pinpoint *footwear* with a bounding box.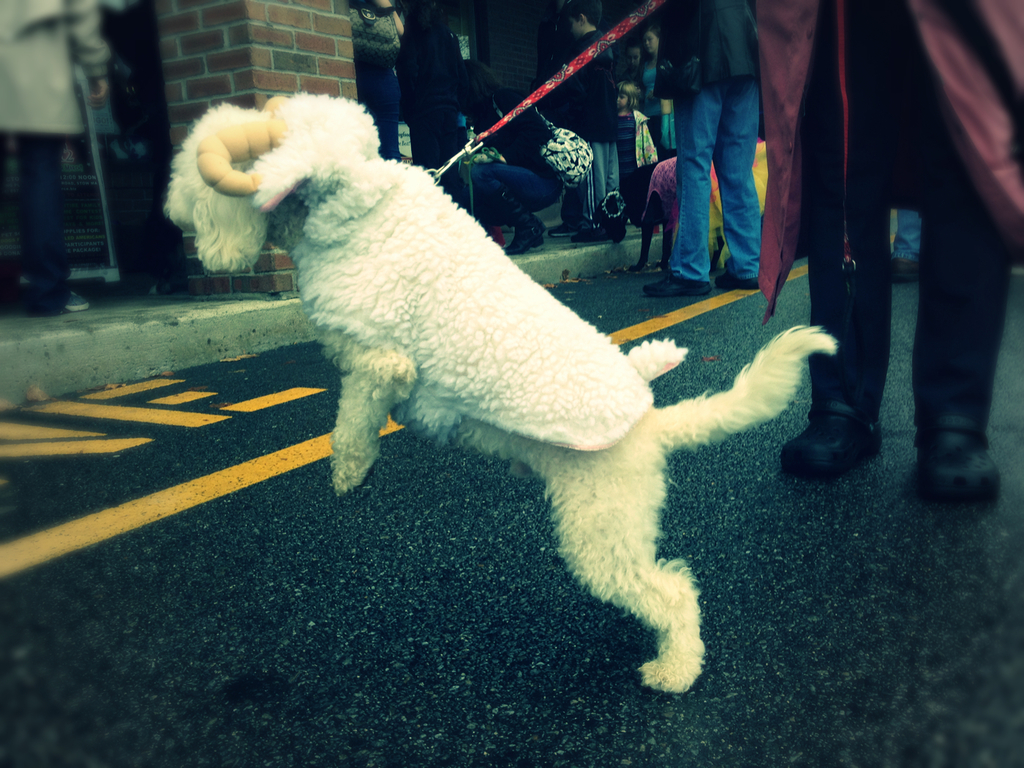
<region>647, 273, 713, 297</region>.
